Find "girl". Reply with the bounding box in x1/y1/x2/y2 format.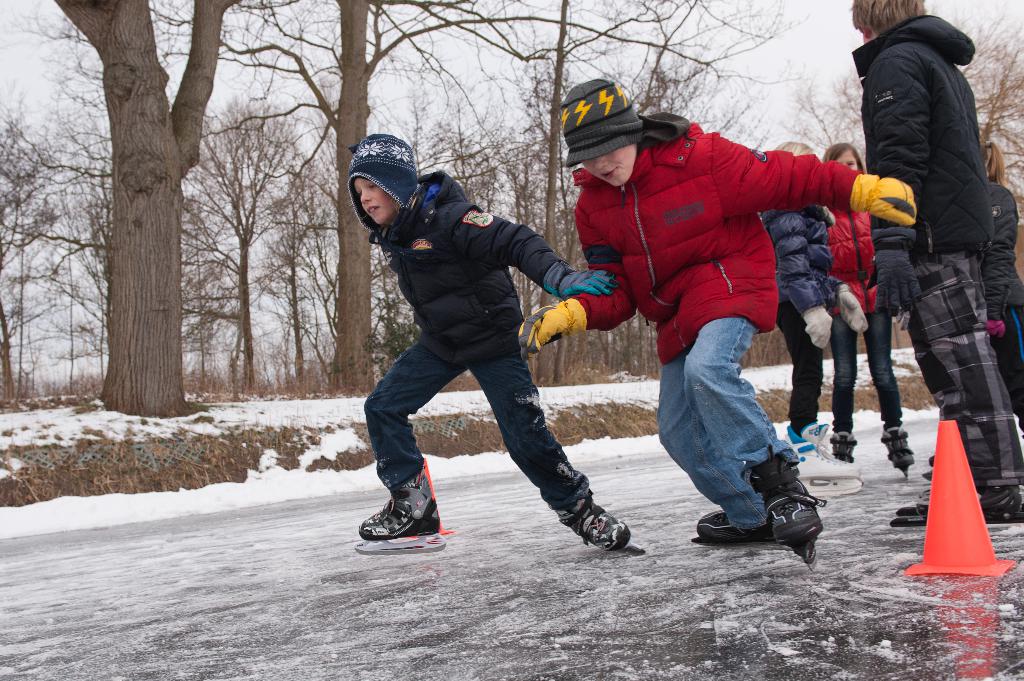
929/132/1023/467.
